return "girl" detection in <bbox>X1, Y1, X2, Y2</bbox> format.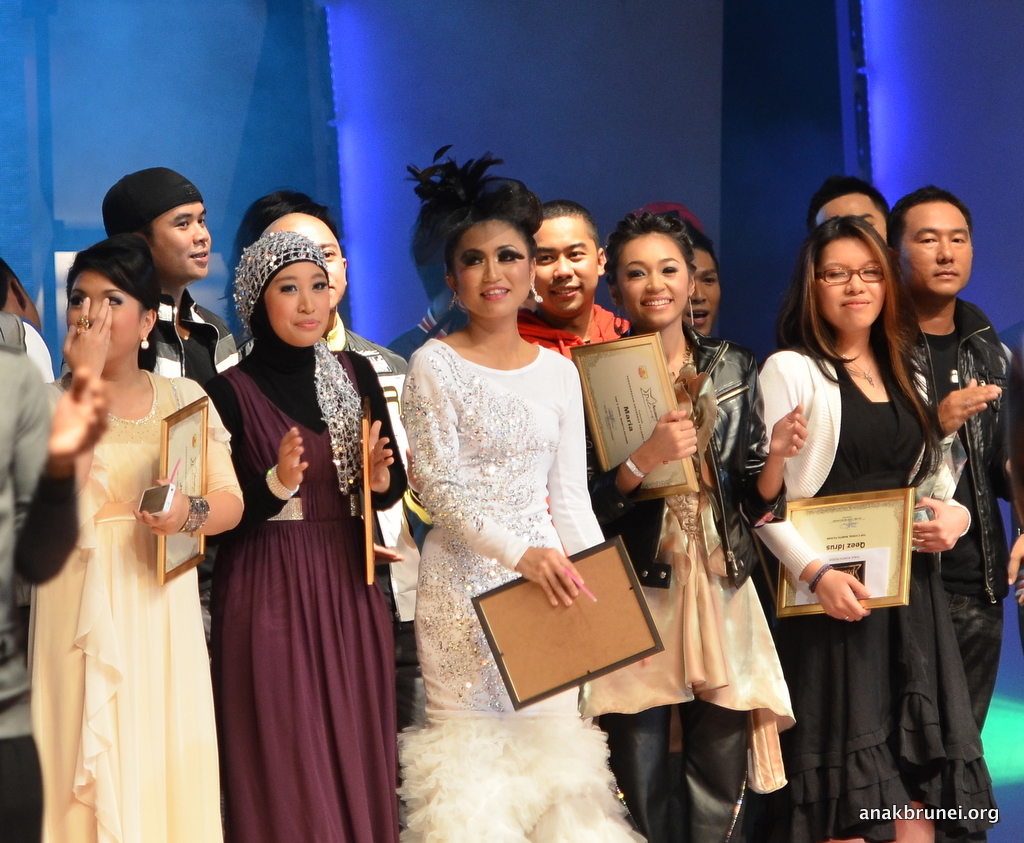
<bbox>18, 232, 243, 842</bbox>.
